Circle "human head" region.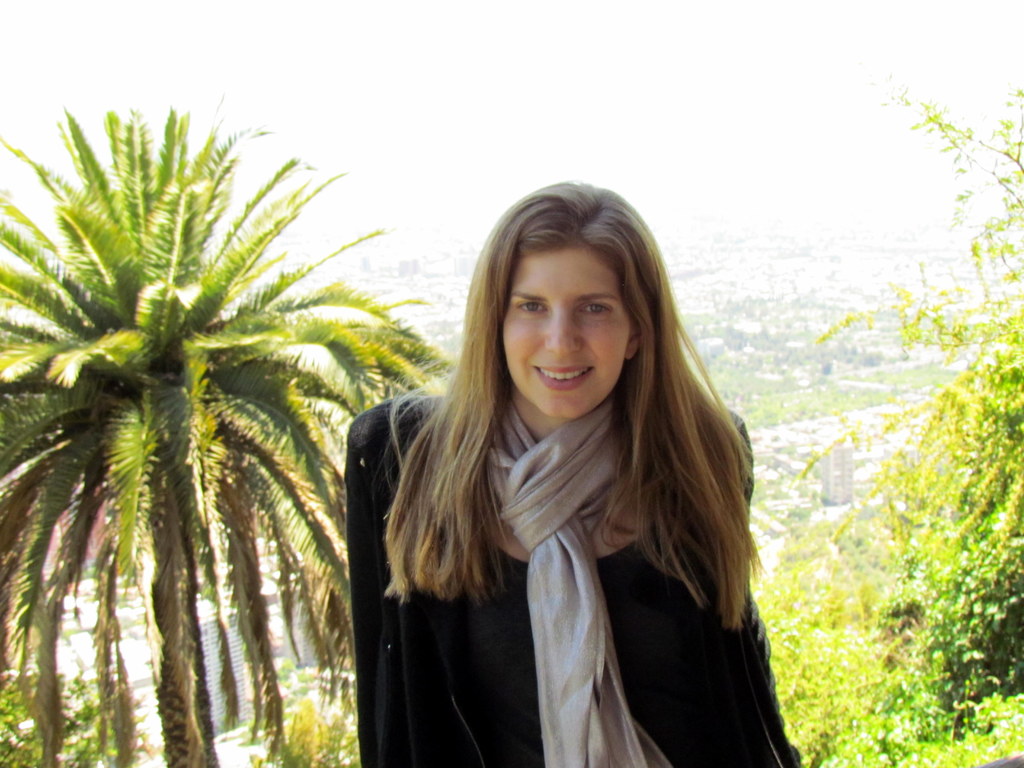
Region: x1=471, y1=183, x2=655, y2=409.
